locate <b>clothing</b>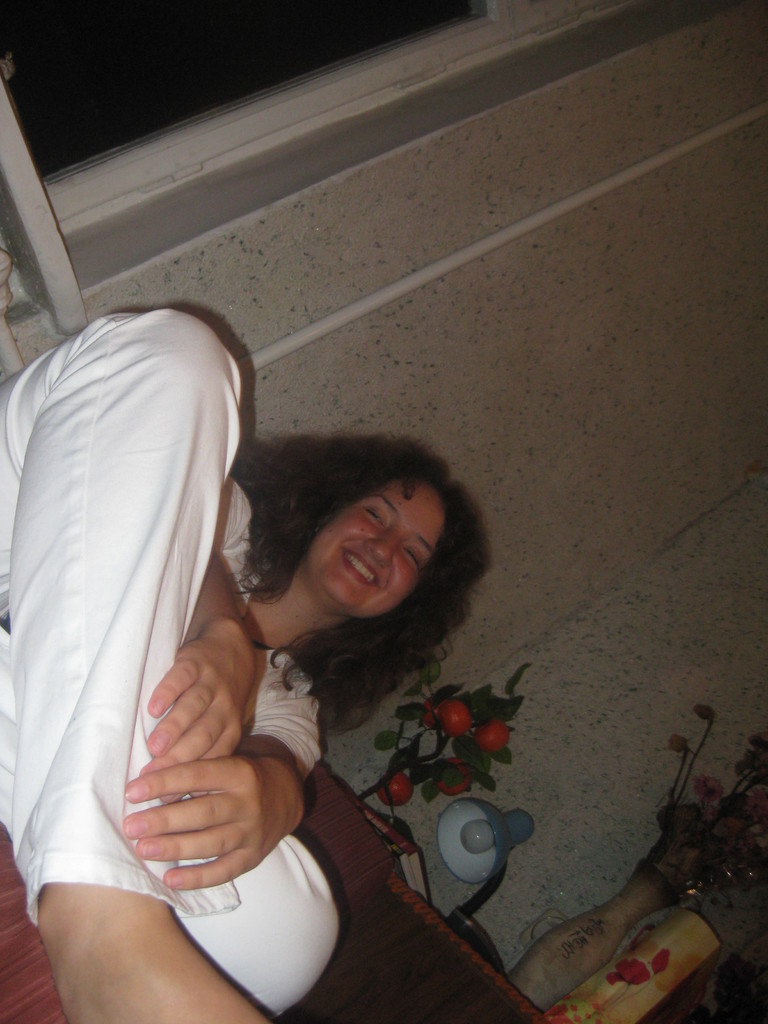
(8,284,305,1000)
